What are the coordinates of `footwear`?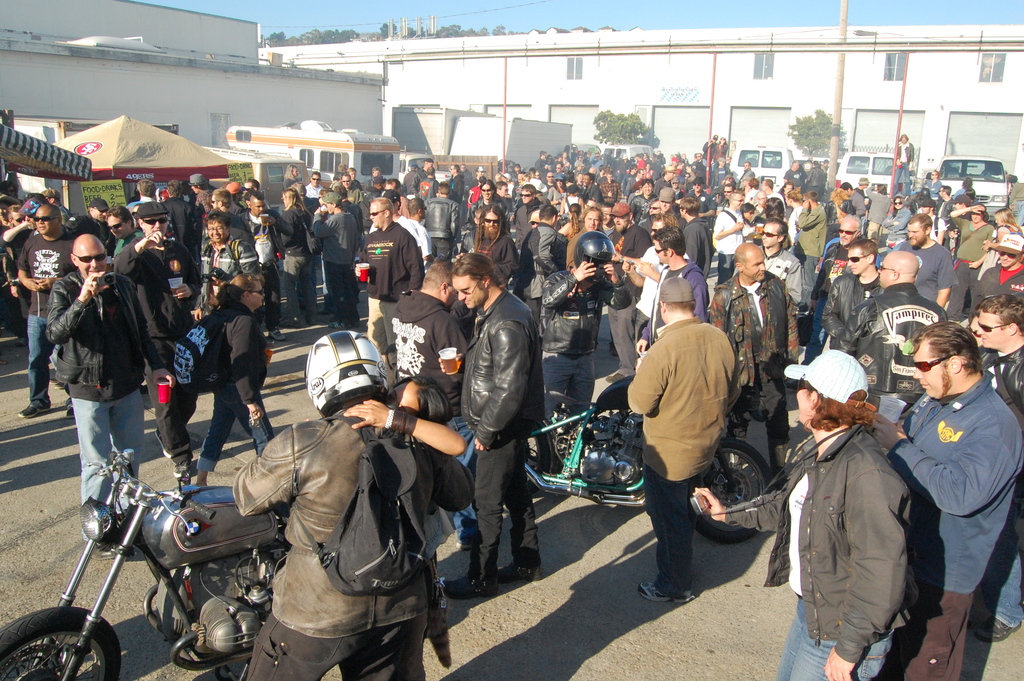
(315,309,331,322).
